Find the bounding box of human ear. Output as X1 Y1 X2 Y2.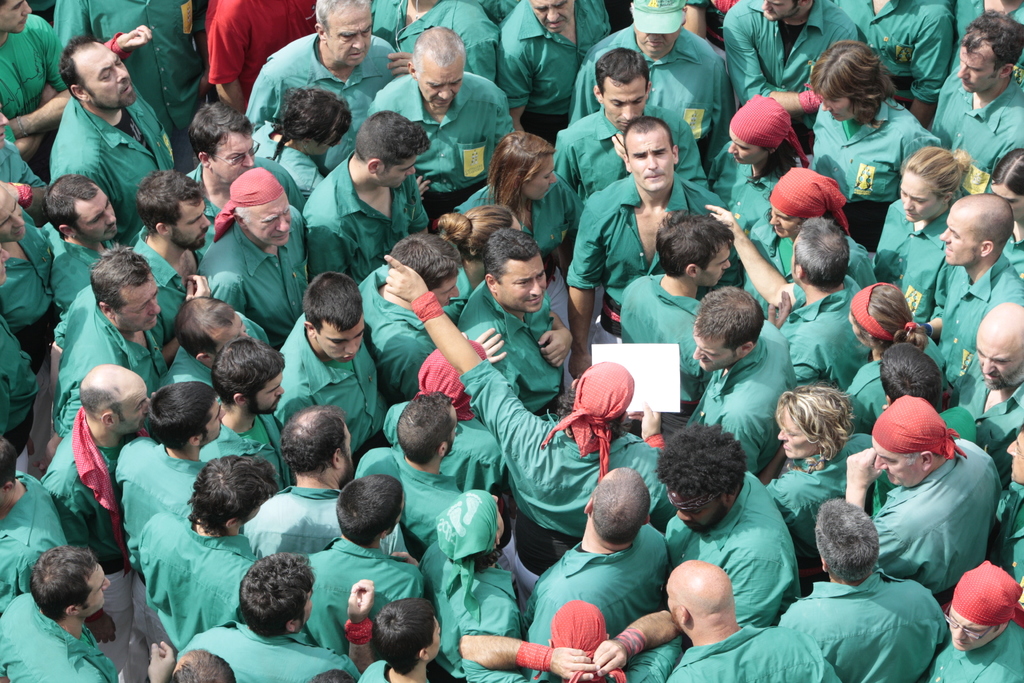
156 220 170 236.
